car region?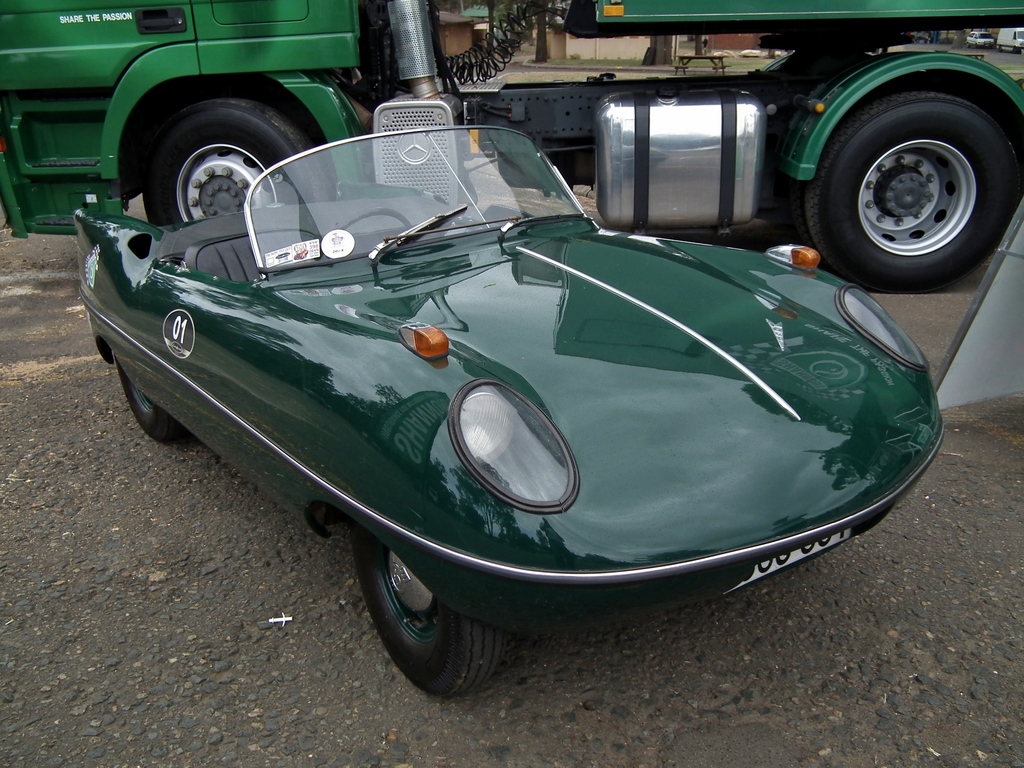
box=[72, 122, 941, 696]
